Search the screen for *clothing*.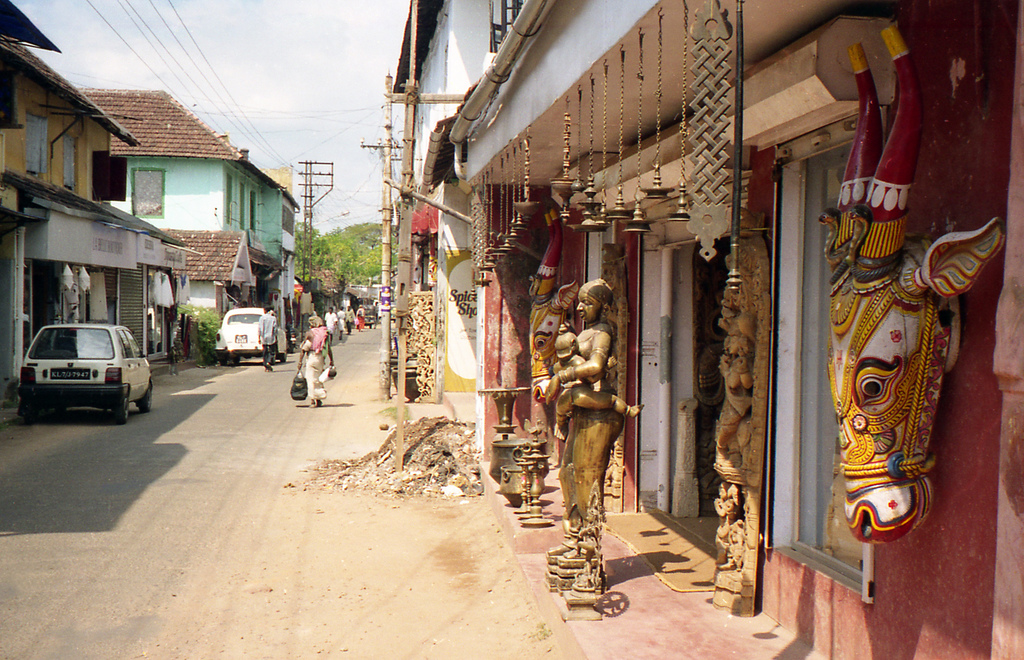
Found at region(324, 308, 336, 341).
